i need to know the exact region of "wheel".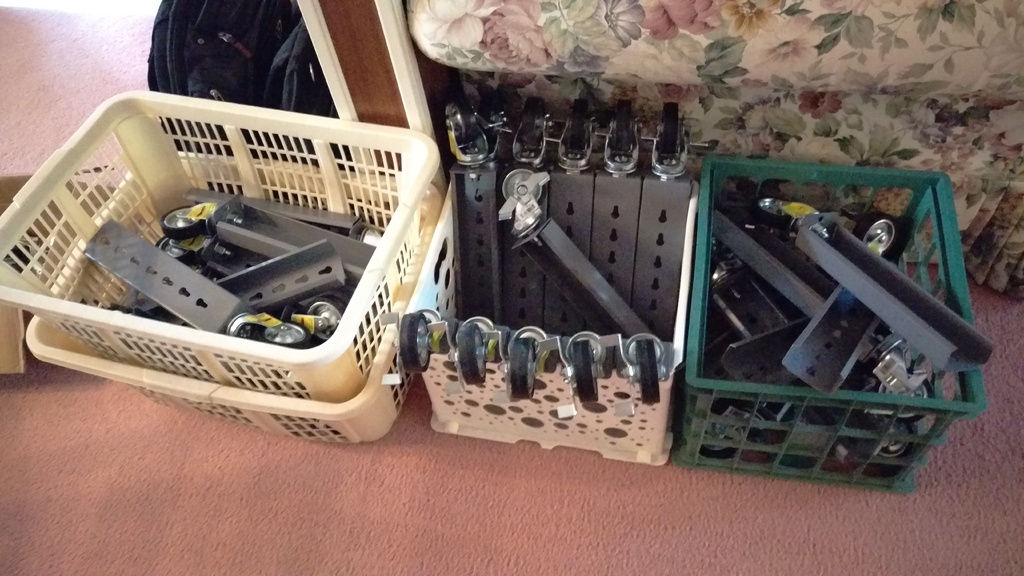
Region: bbox=(405, 308, 431, 371).
